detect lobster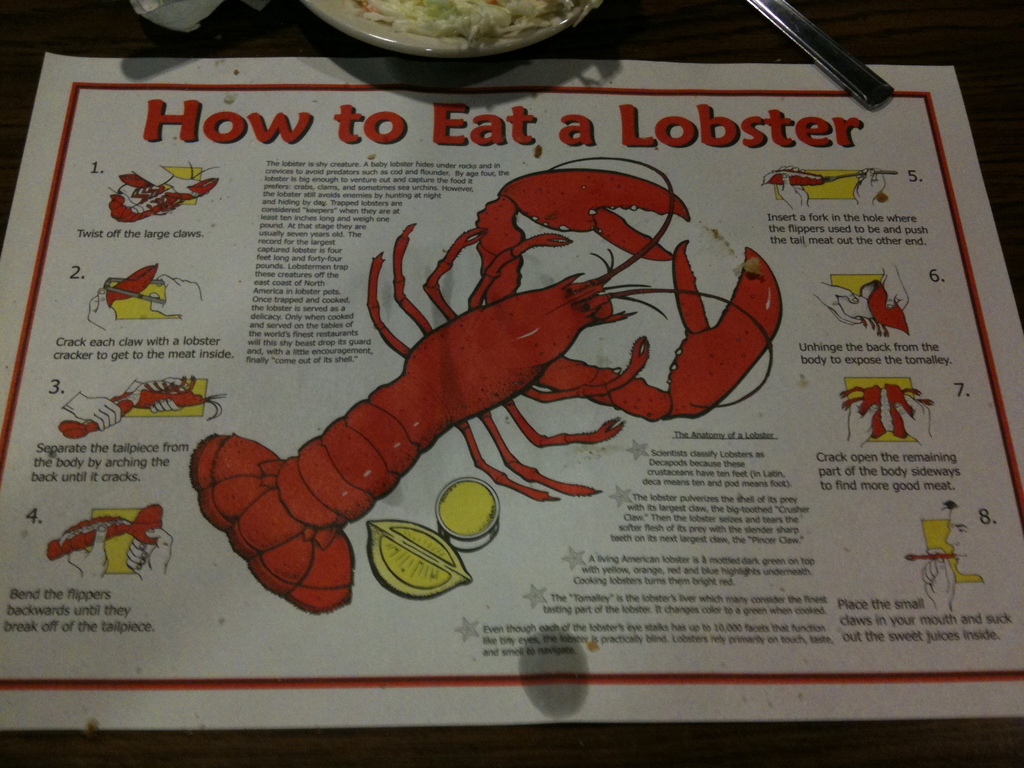
{"left": 187, "top": 150, "right": 780, "bottom": 623}
